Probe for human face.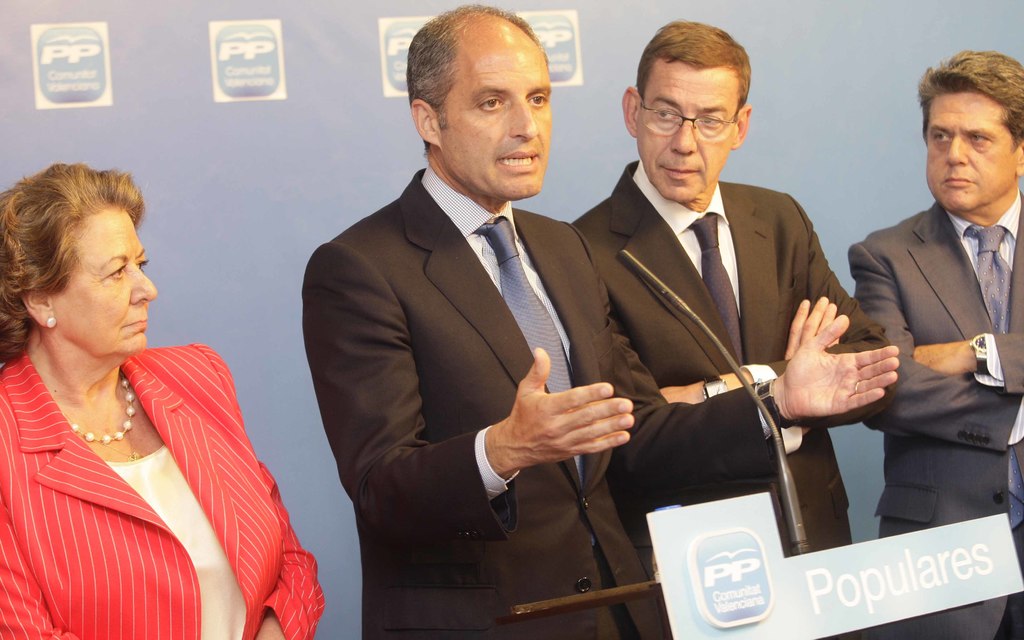
Probe result: BBox(52, 210, 154, 356).
